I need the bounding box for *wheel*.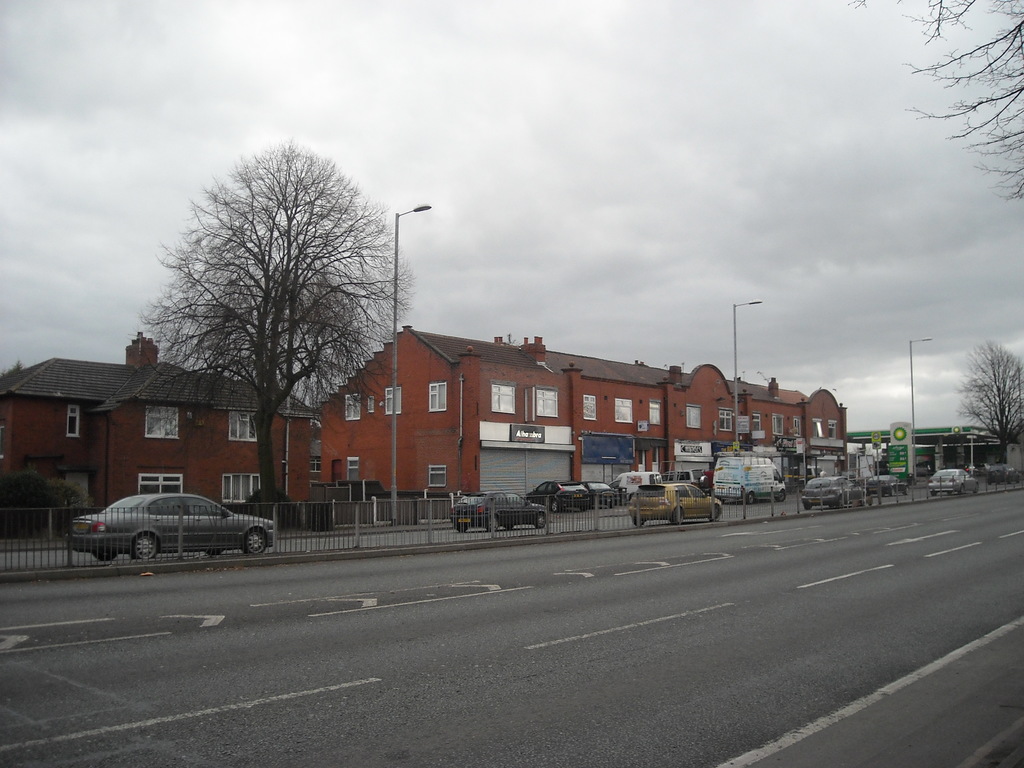
Here it is: 746 493 753 502.
